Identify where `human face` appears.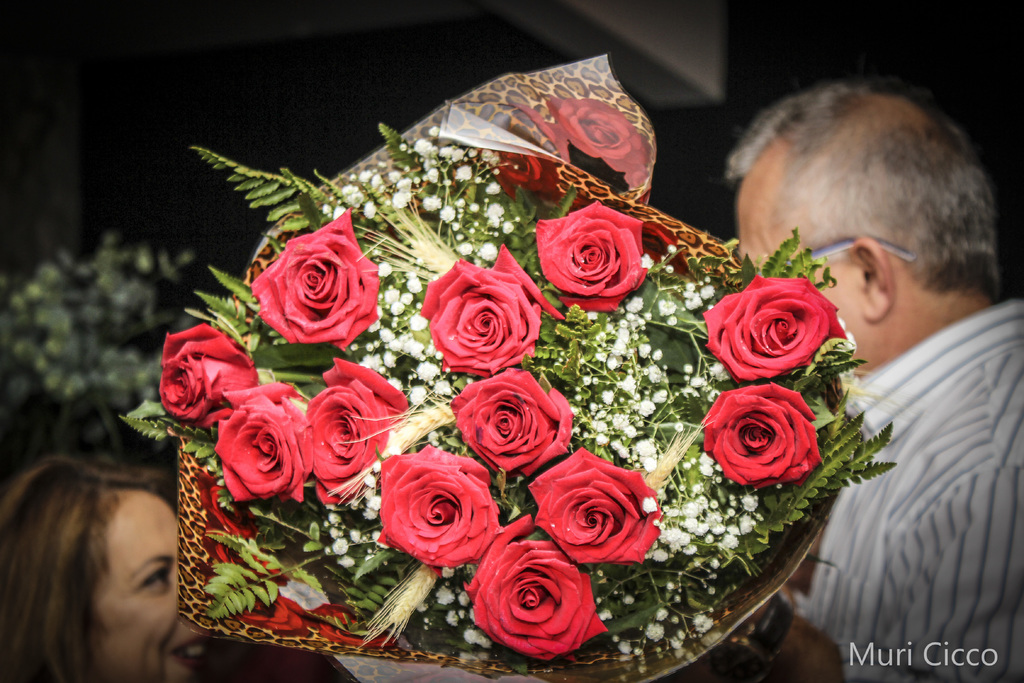
Appears at BBox(99, 498, 217, 682).
